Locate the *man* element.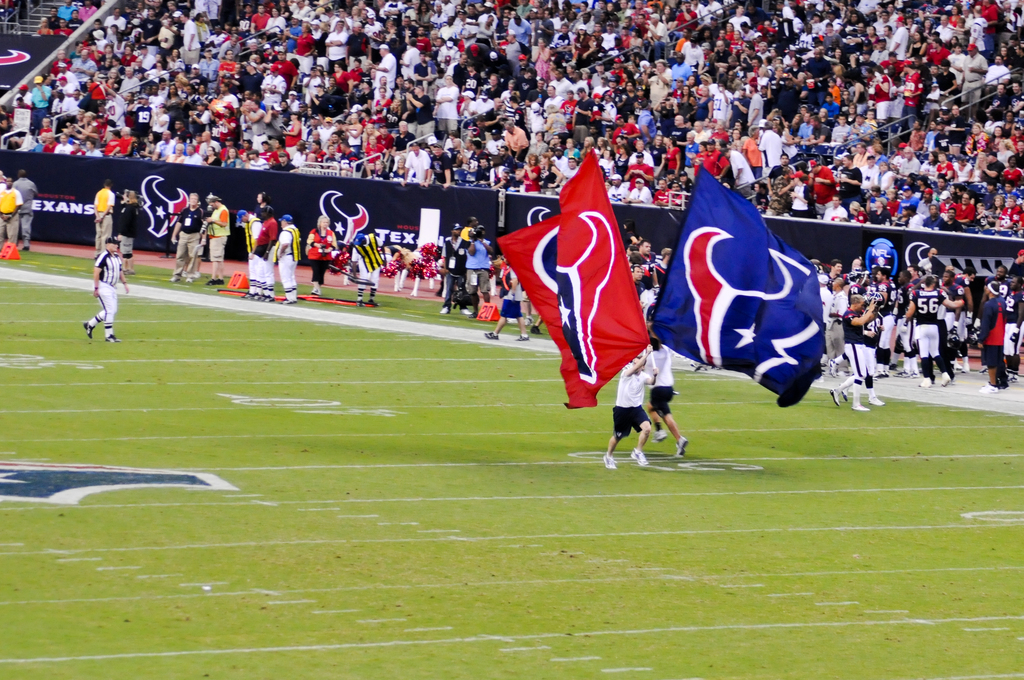
Element bbox: [left=749, top=79, right=762, bottom=133].
